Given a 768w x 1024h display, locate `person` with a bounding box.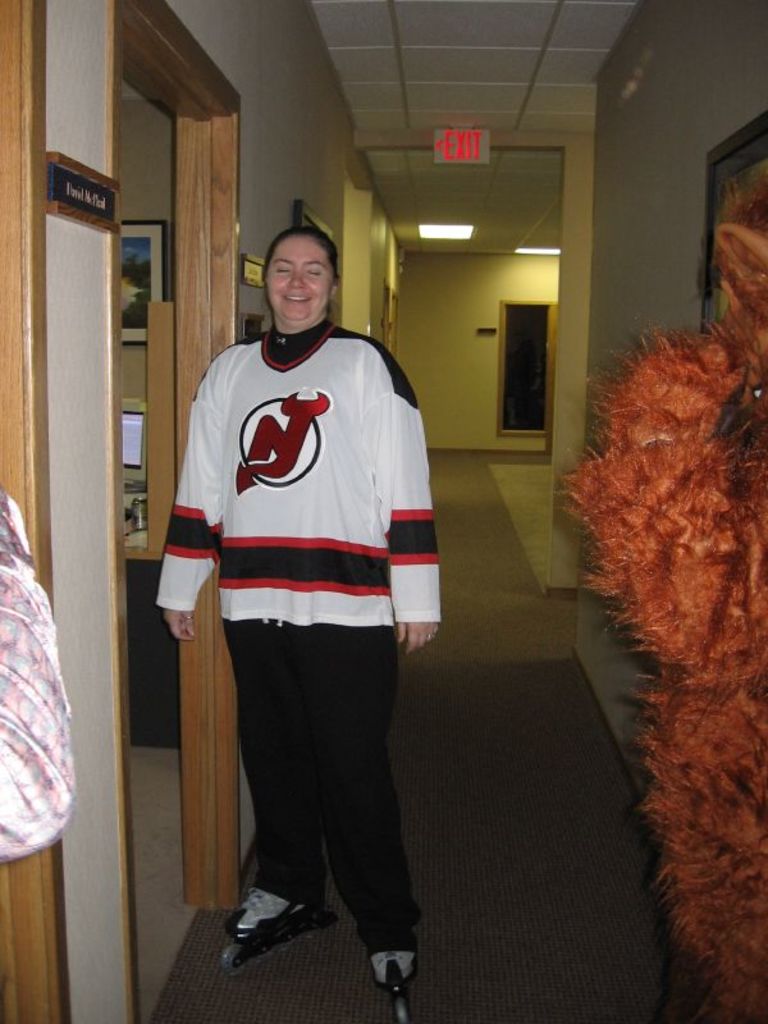
Located: left=146, top=236, right=468, bottom=1004.
